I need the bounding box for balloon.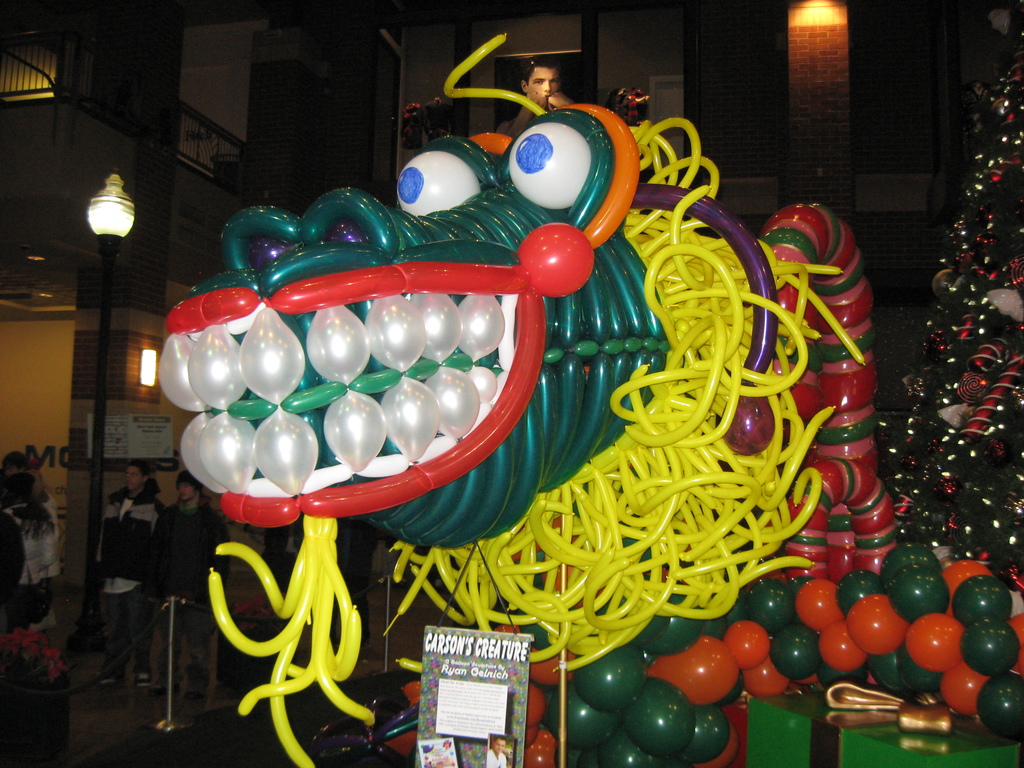
Here it is: bbox=(472, 365, 497, 403).
